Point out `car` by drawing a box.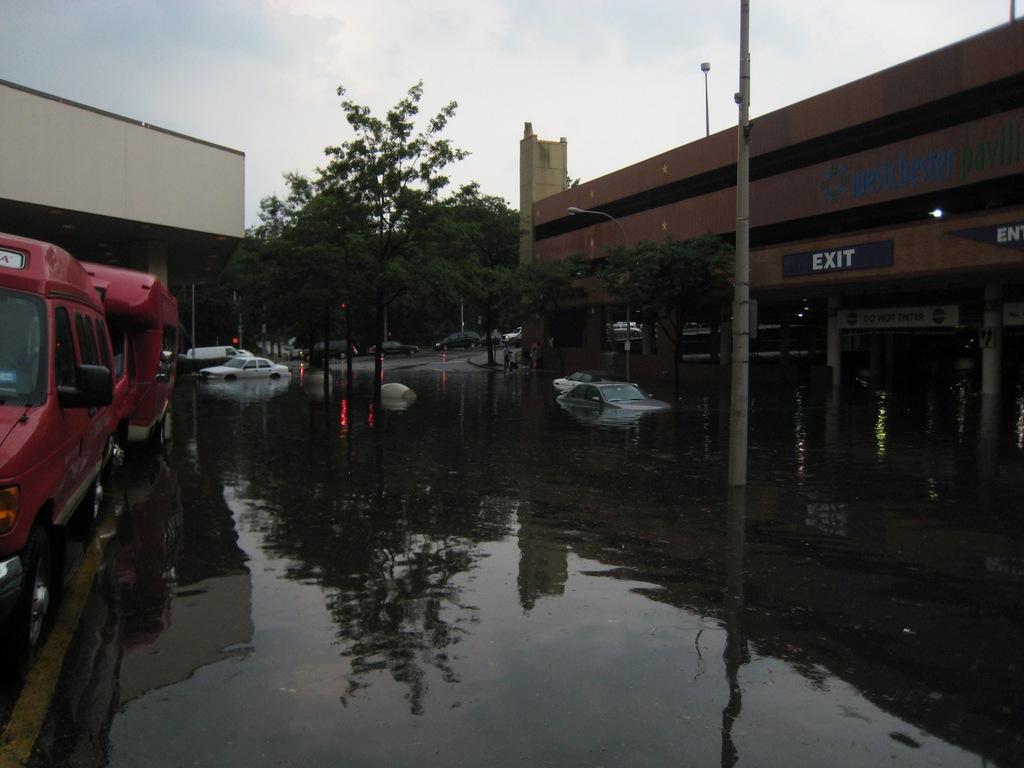
[429, 324, 490, 346].
